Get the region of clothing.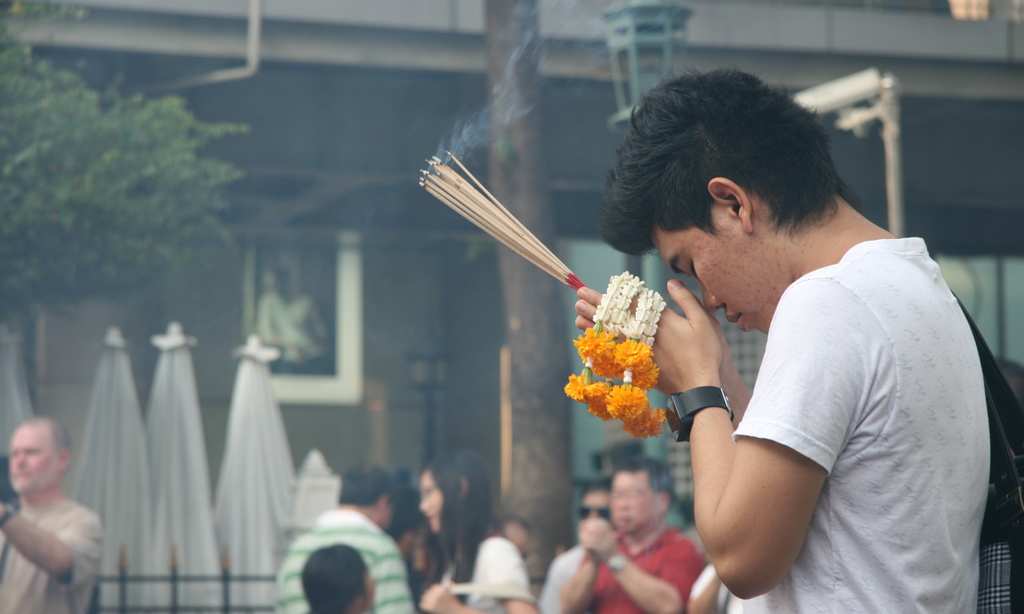
278,506,415,613.
